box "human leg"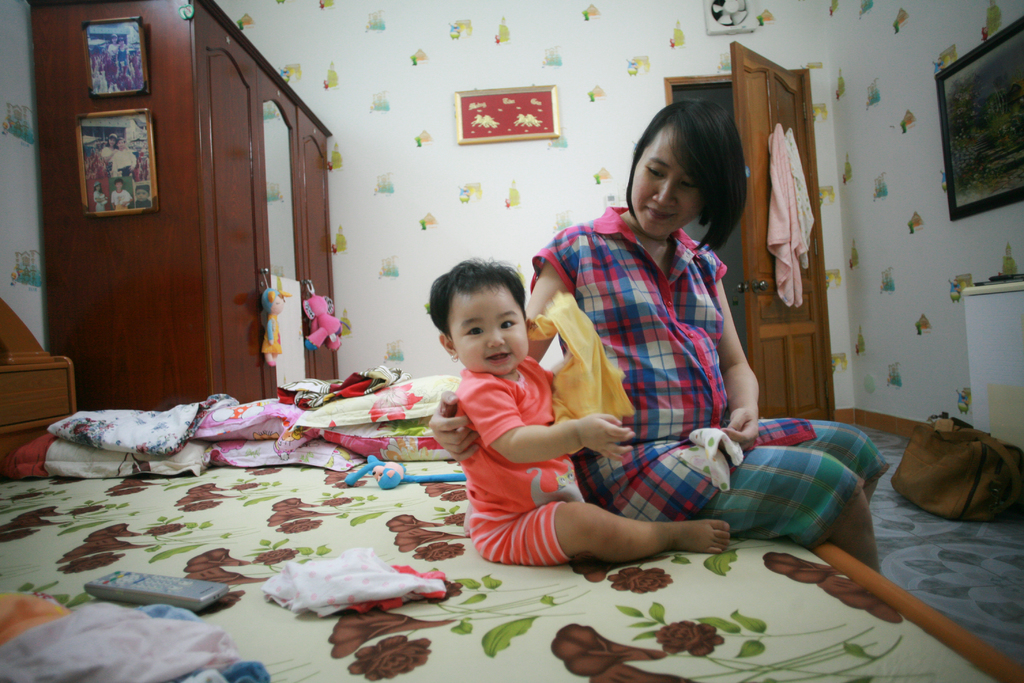
crop(574, 437, 880, 571)
